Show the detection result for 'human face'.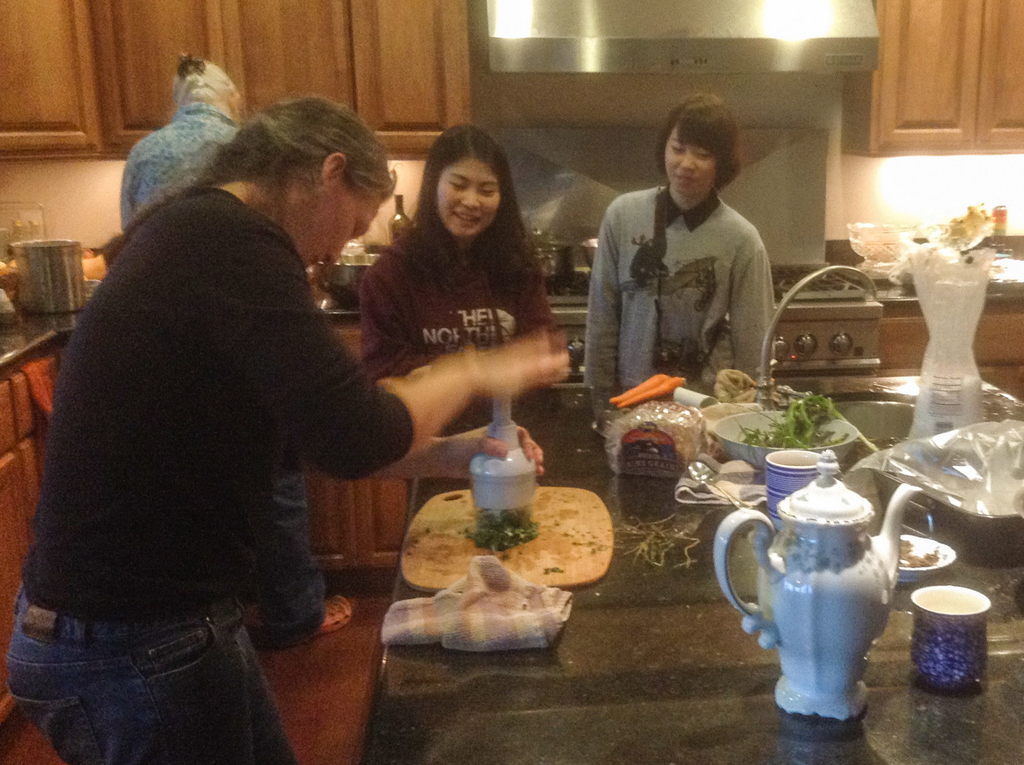
(438,156,500,237).
